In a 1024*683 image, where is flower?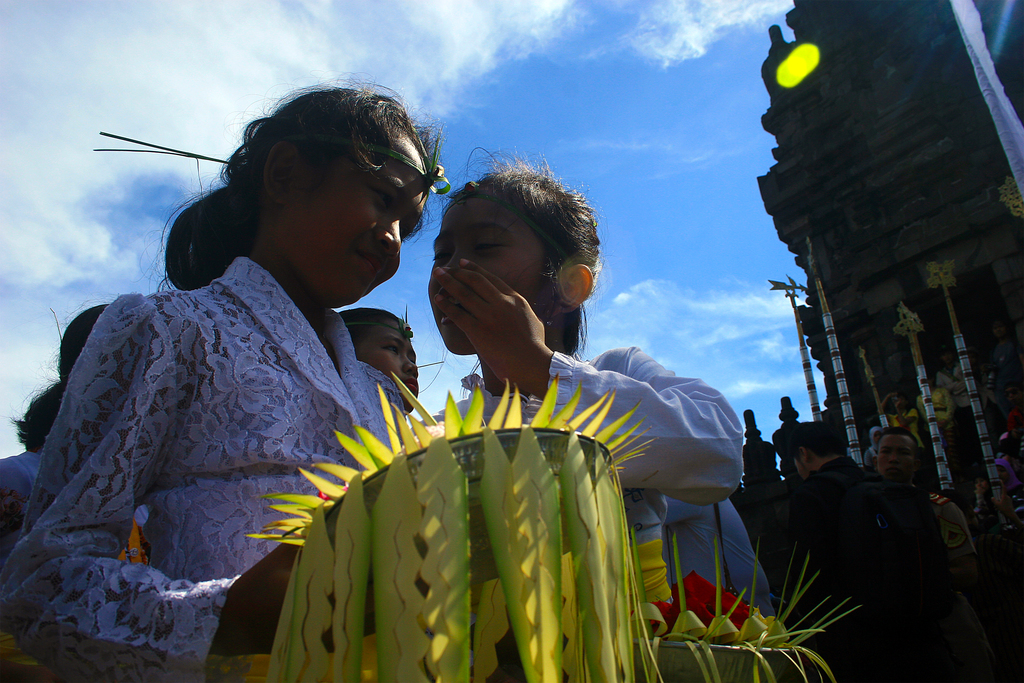
(x1=313, y1=483, x2=349, y2=500).
